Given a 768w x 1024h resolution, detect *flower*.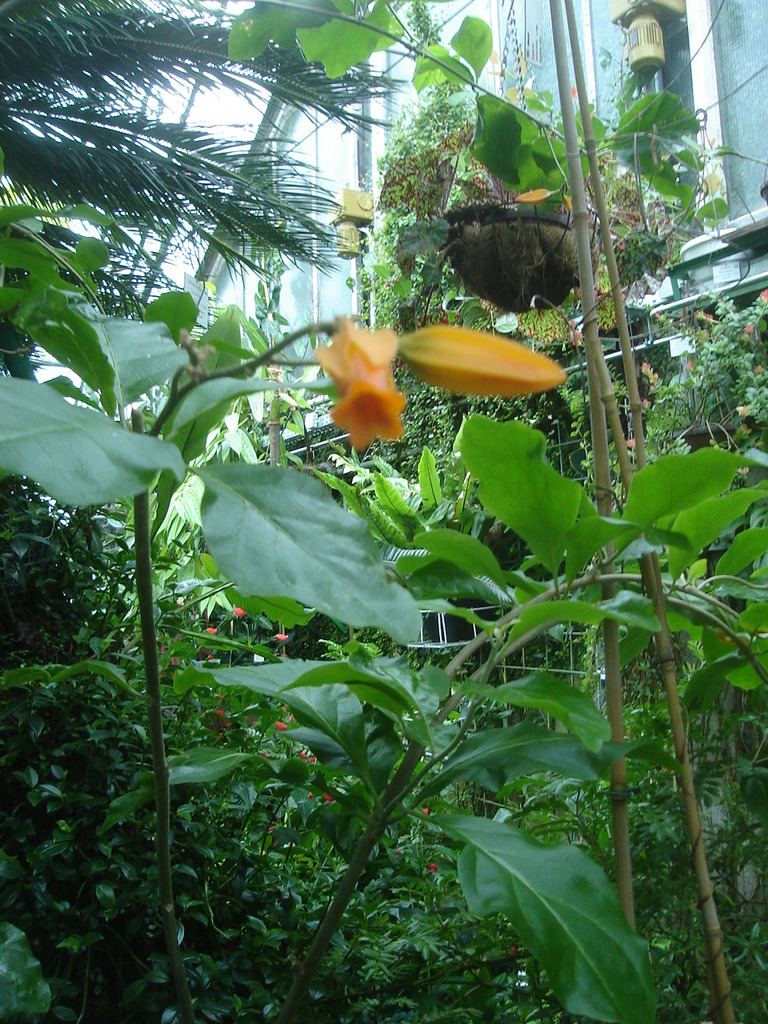
[x1=234, y1=609, x2=251, y2=618].
